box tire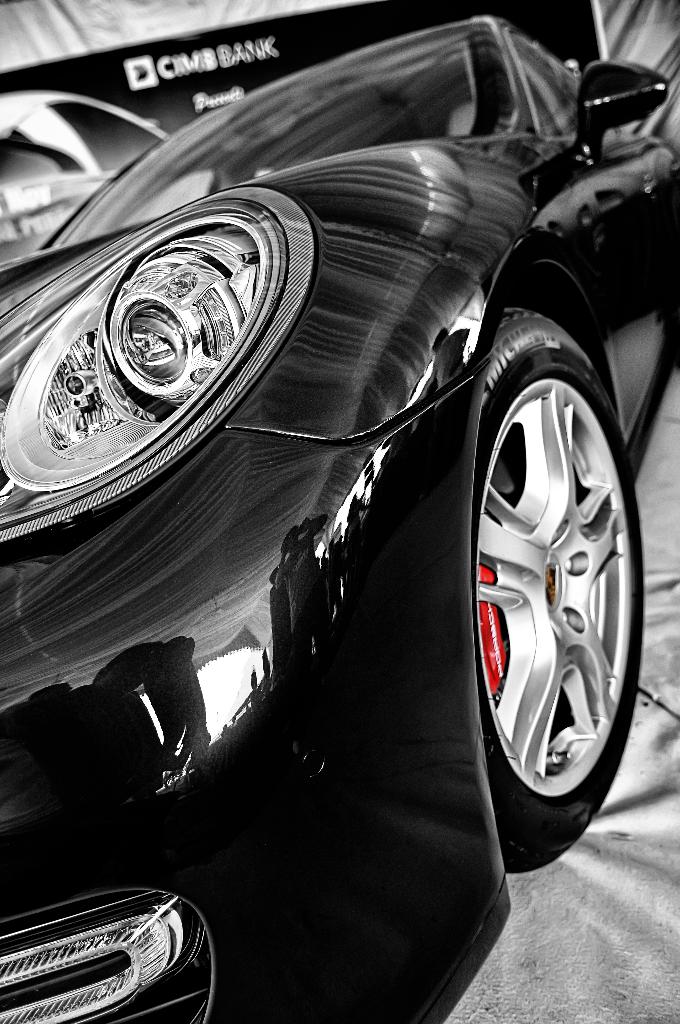
x1=460 y1=306 x2=643 y2=883
